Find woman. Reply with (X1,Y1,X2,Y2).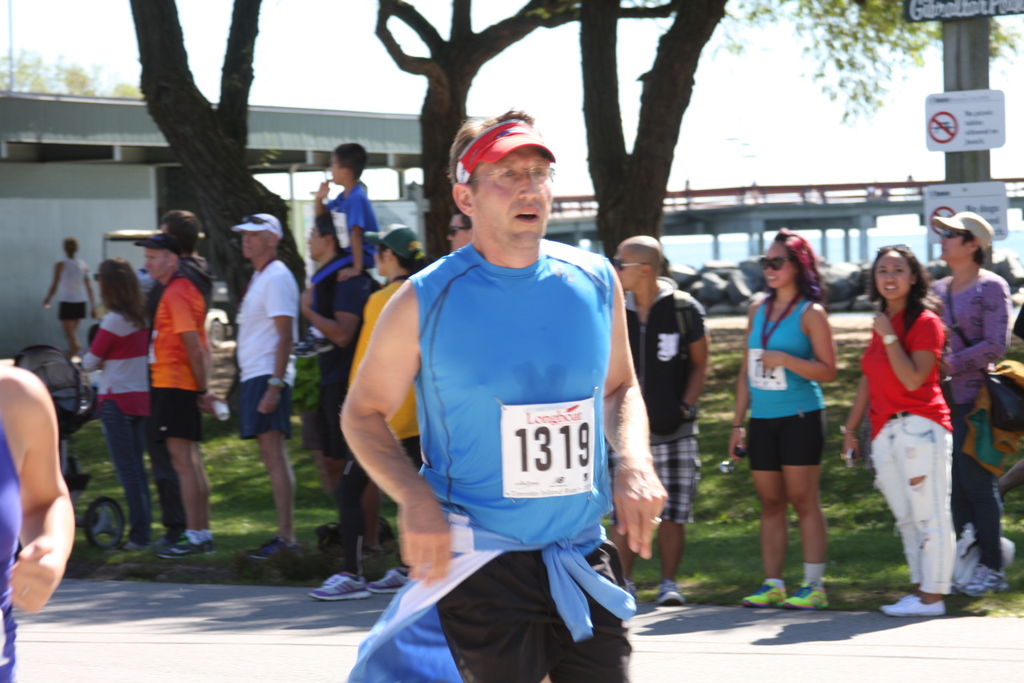
(917,213,1014,591).
